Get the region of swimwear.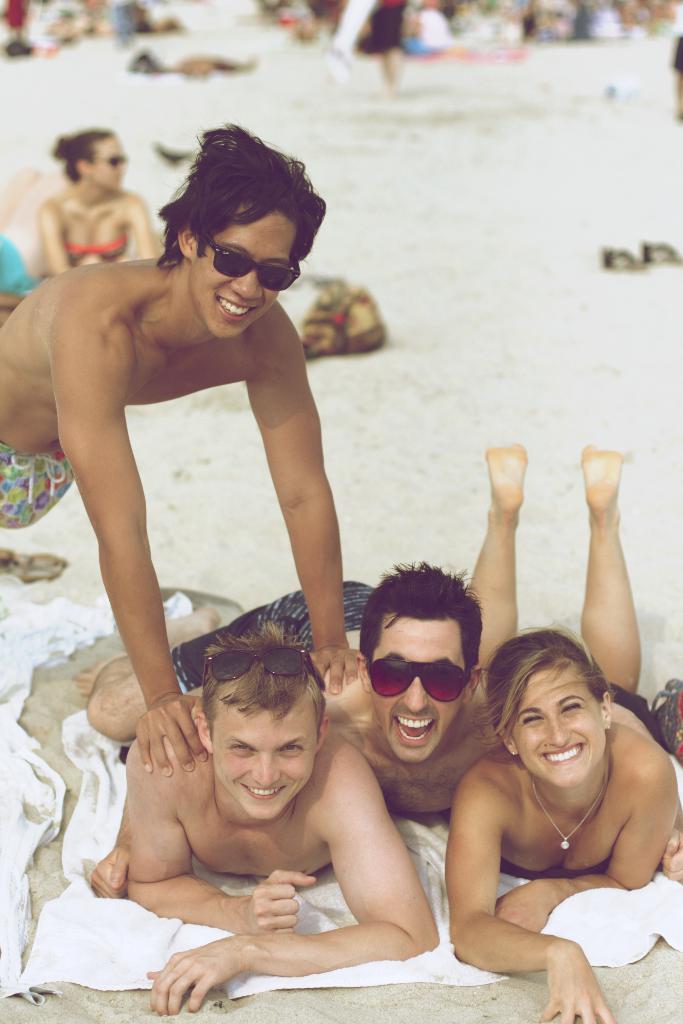
{"x1": 62, "y1": 232, "x2": 127, "y2": 264}.
